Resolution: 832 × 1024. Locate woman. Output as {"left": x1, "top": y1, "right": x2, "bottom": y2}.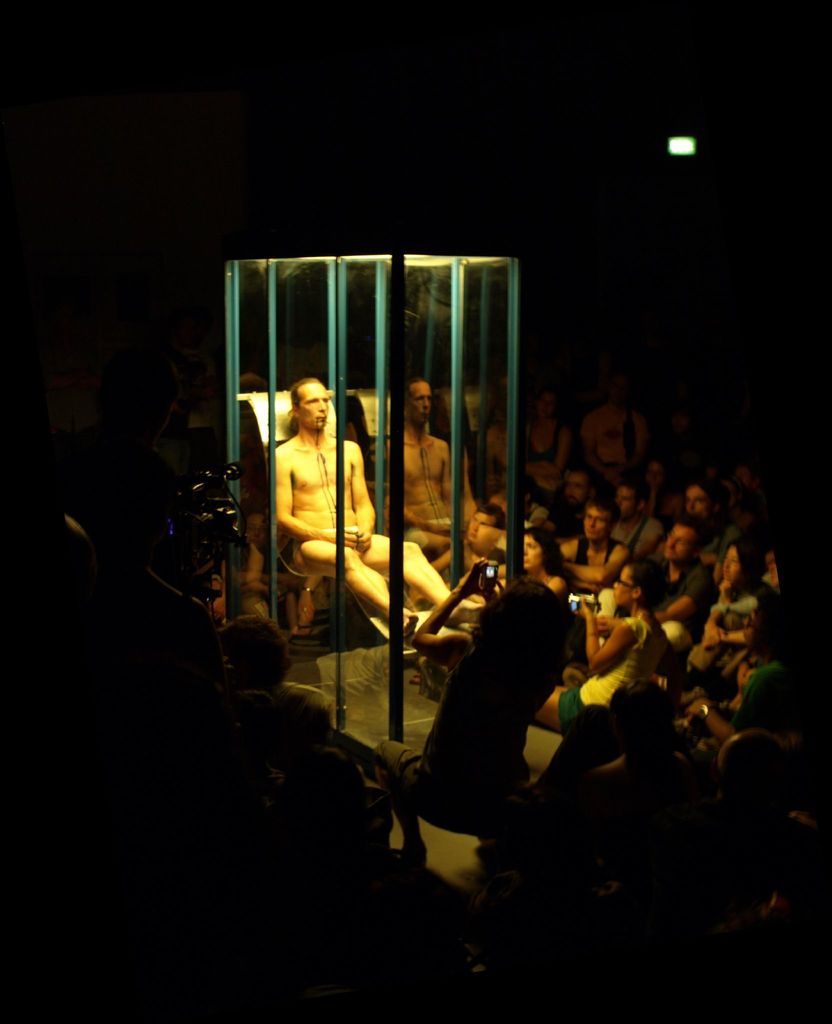
{"left": 485, "top": 525, "right": 575, "bottom": 609}.
